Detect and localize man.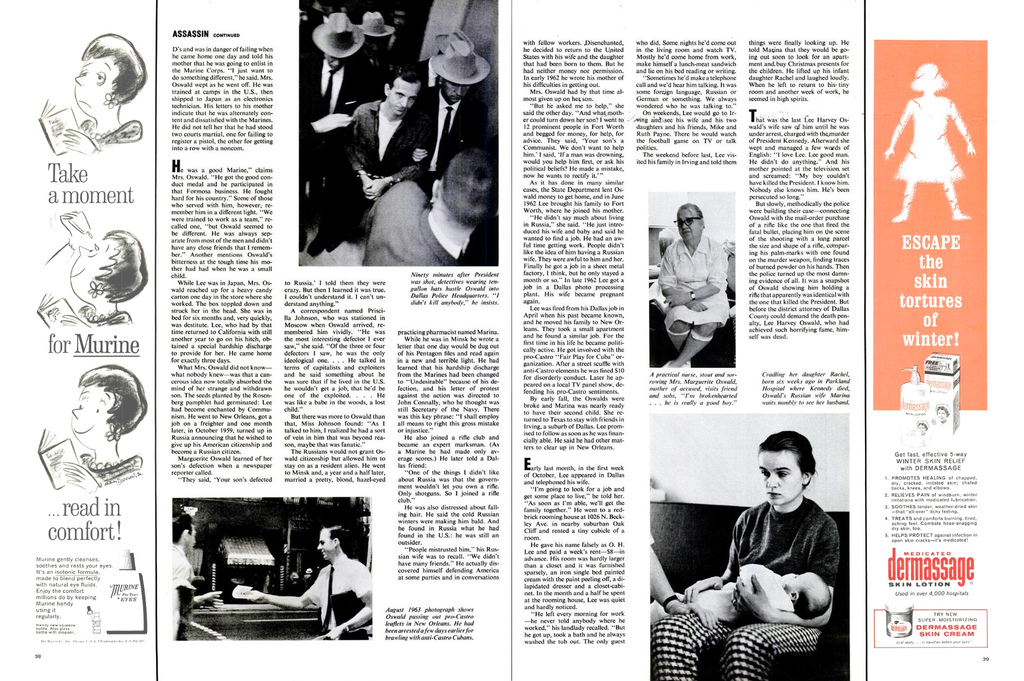
Localized at select_region(360, 10, 388, 78).
